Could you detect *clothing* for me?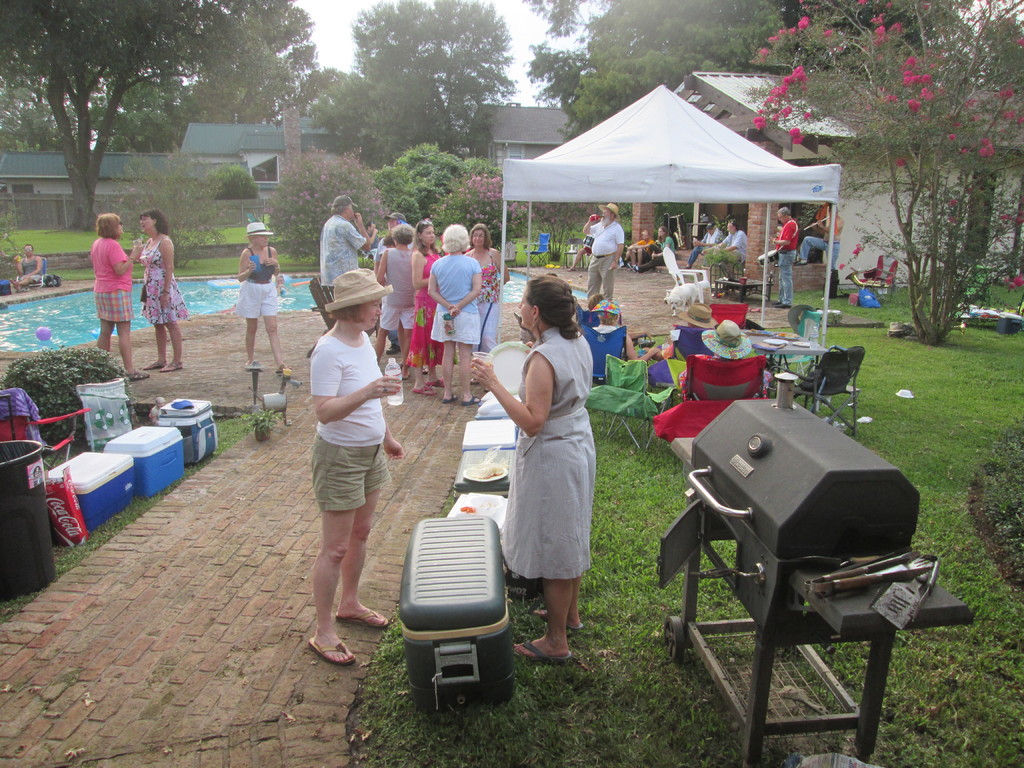
Detection result: {"left": 143, "top": 239, "right": 190, "bottom": 321}.
